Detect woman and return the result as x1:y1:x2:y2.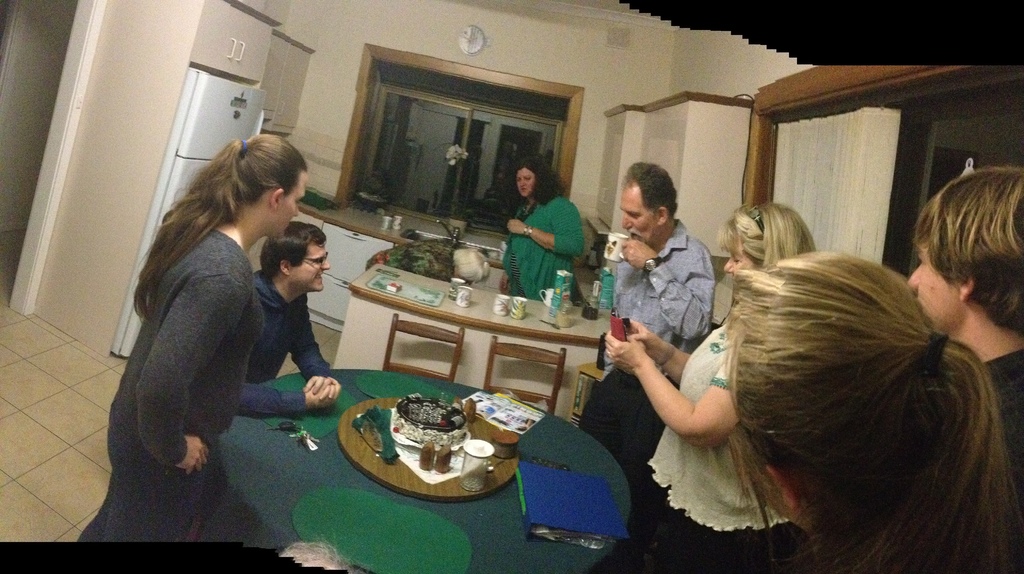
102:115:327:527.
